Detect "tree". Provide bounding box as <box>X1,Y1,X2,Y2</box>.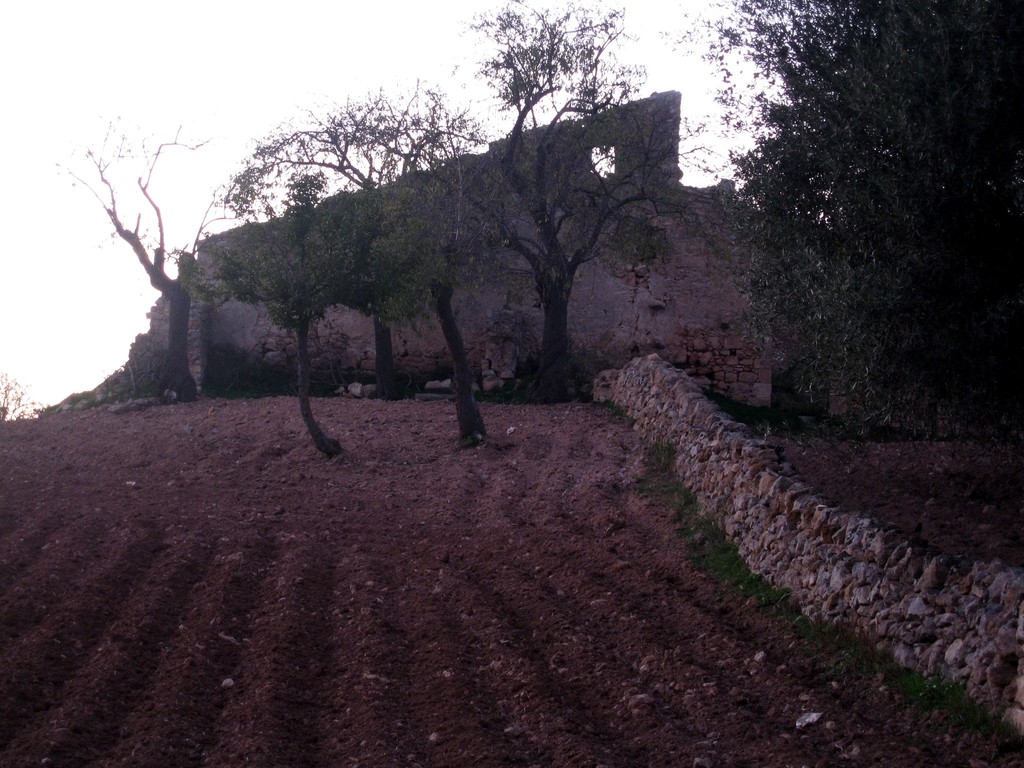
<box>297,65,690,425</box>.
